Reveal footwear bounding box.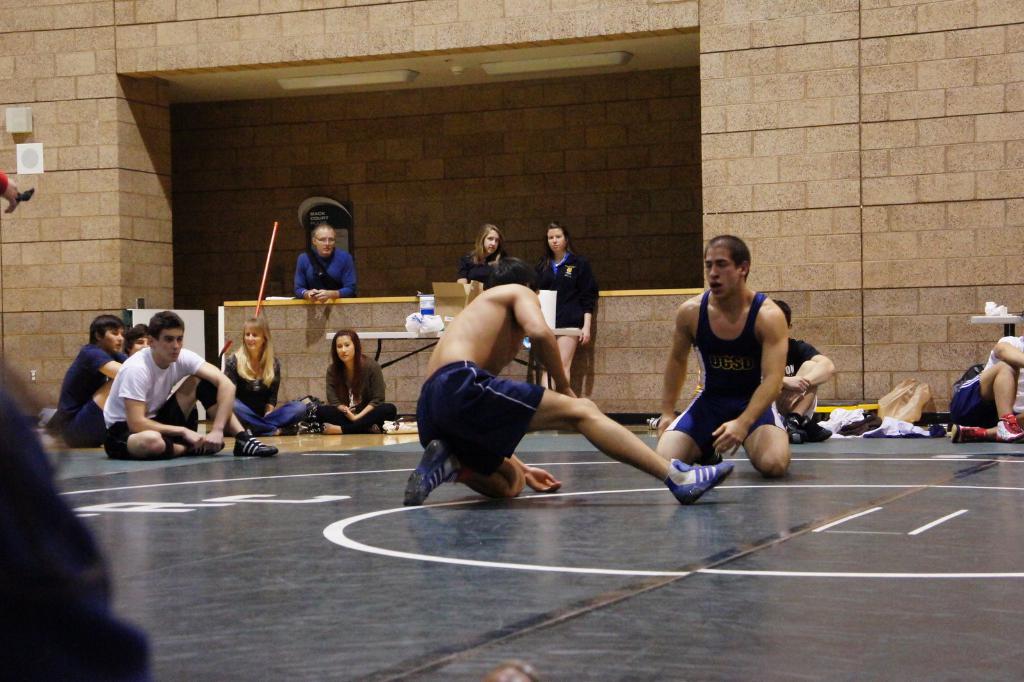
Revealed: 783,412,831,442.
